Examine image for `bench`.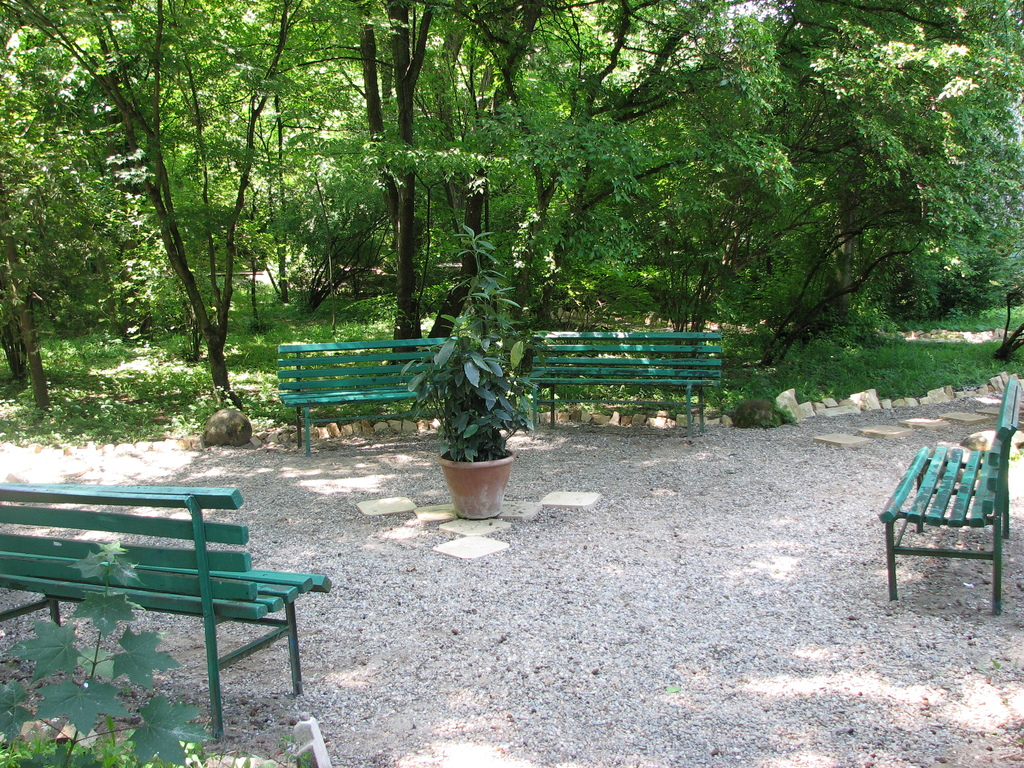
Examination result: <box>4,467,333,736</box>.
